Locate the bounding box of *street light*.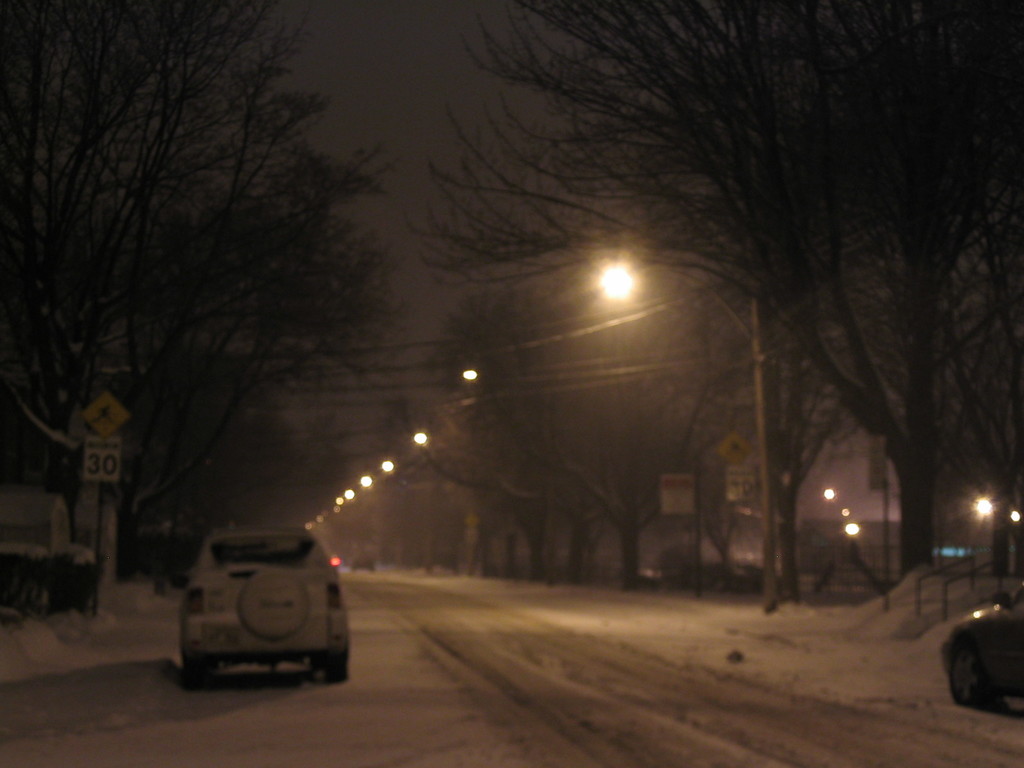
Bounding box: [x1=412, y1=428, x2=431, y2=449].
